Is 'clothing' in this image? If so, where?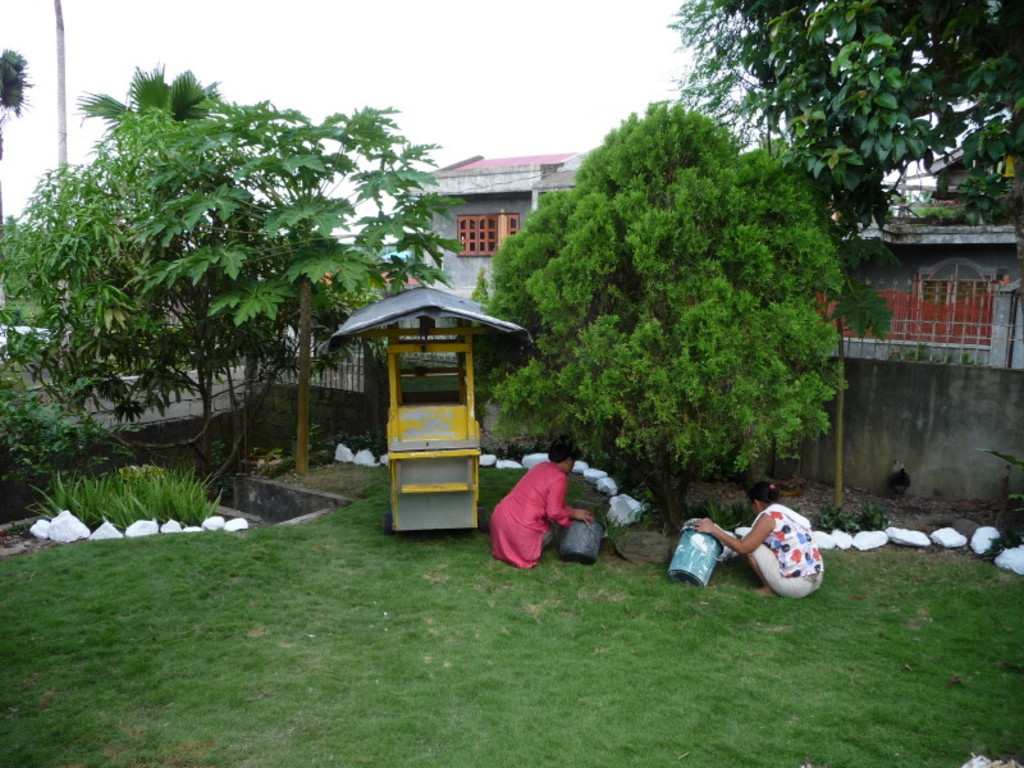
Yes, at [749,502,824,600].
